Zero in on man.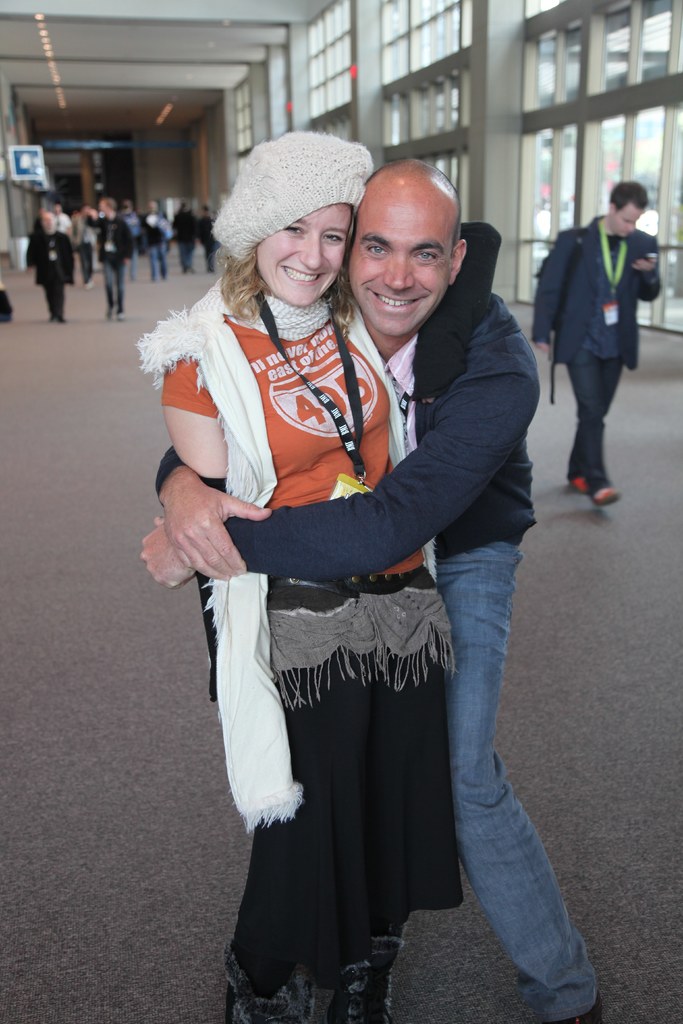
Zeroed in: BBox(158, 159, 600, 1023).
